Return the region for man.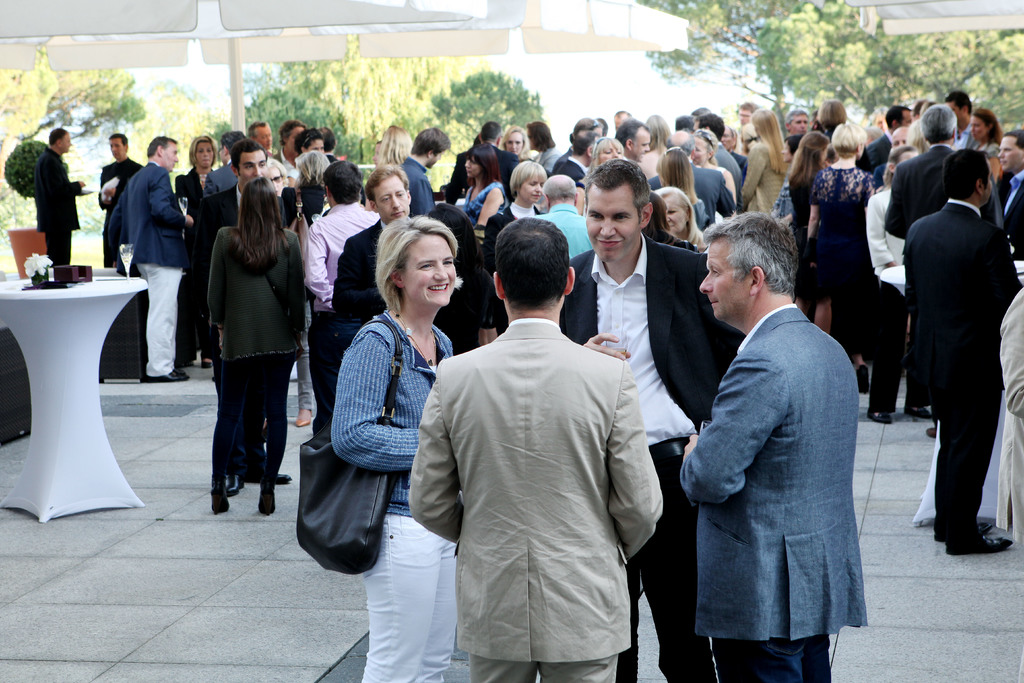
(left=374, top=138, right=383, bottom=161).
